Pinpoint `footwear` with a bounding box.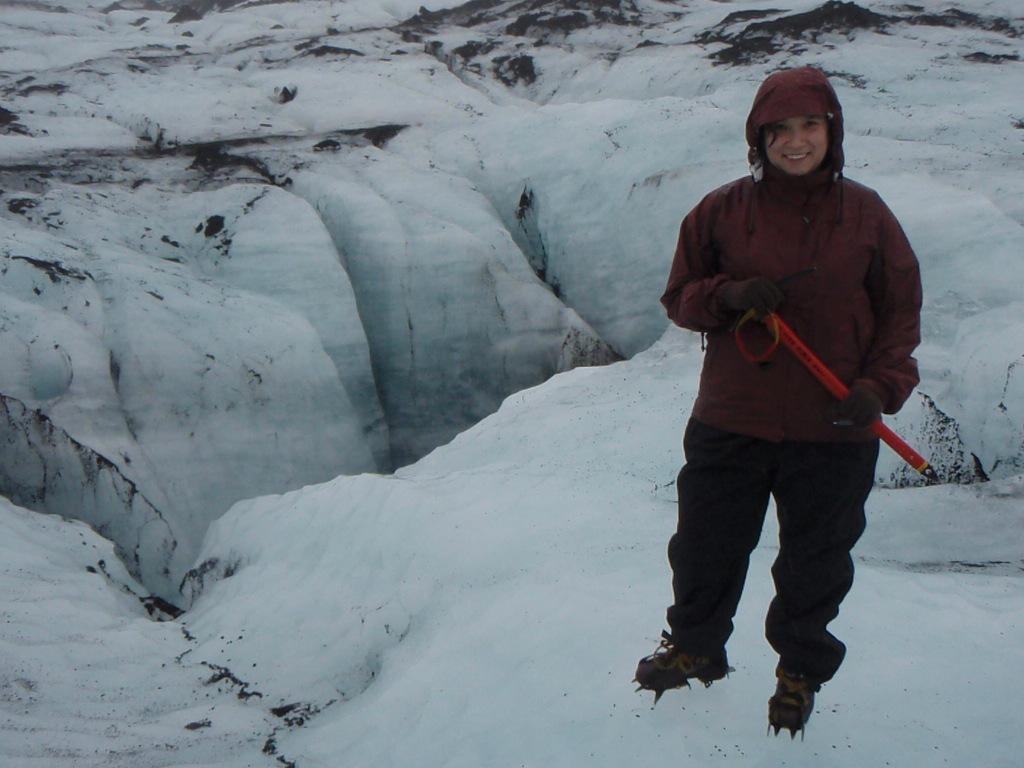
<box>767,671,833,749</box>.
